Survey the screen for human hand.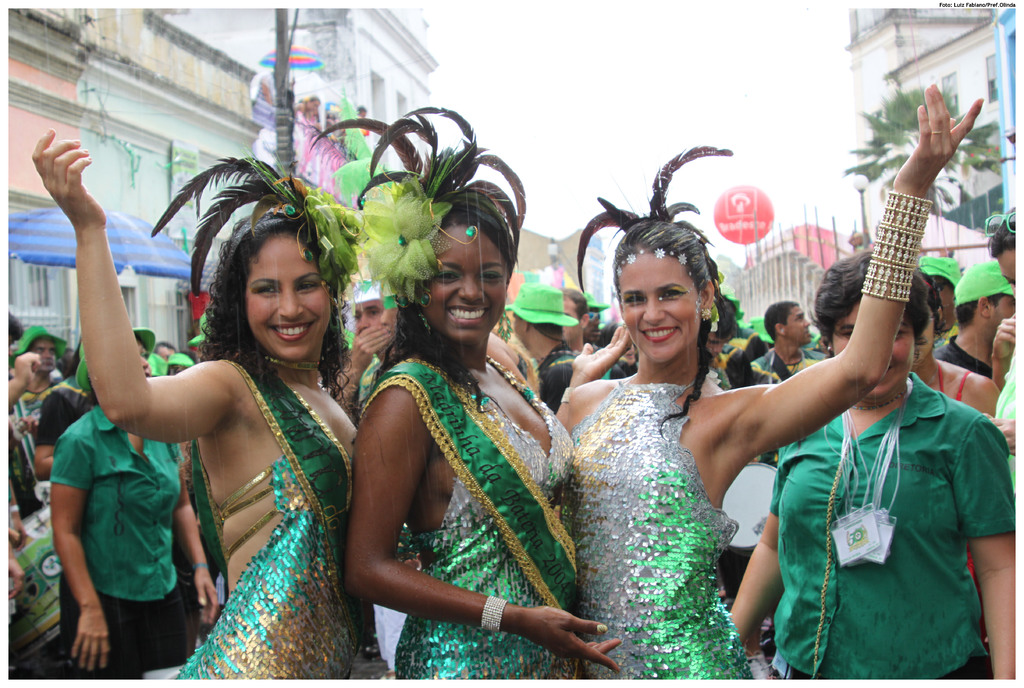
Survey found: [x1=15, y1=139, x2=104, y2=224].
